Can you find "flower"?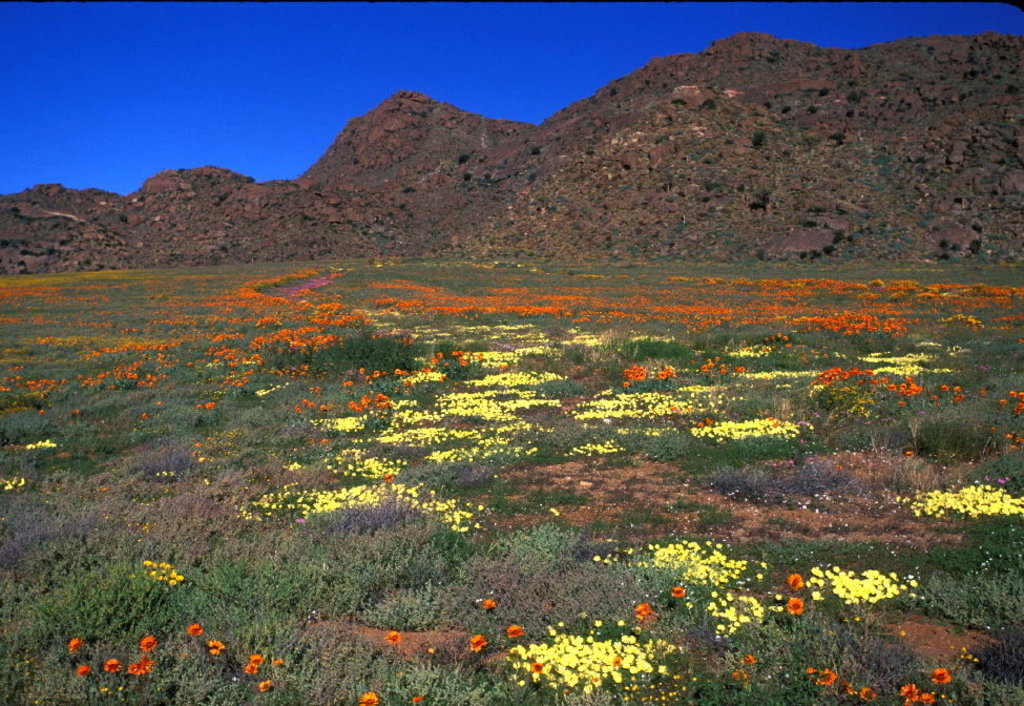
Yes, bounding box: crop(186, 621, 203, 635).
